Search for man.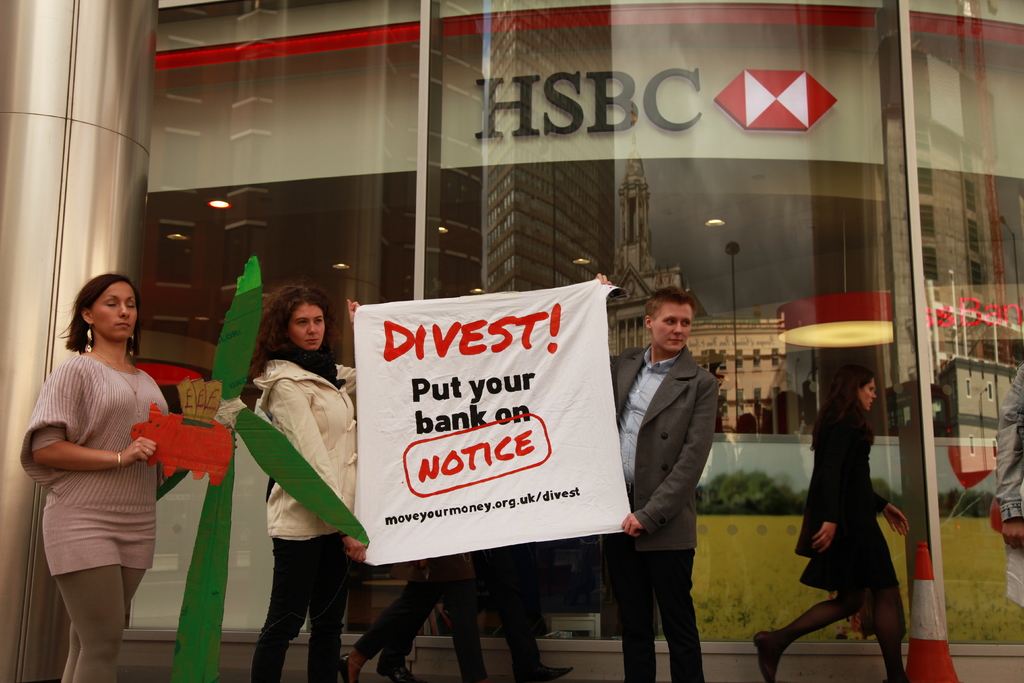
Found at crop(612, 273, 733, 671).
